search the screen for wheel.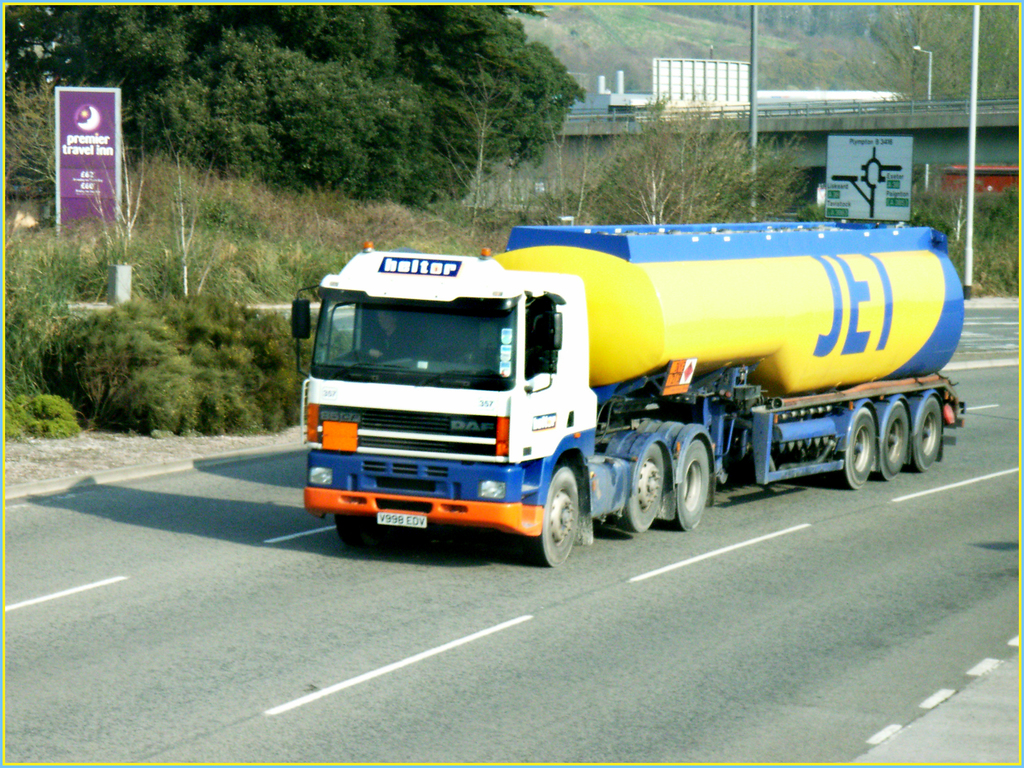
Found at (x1=915, y1=400, x2=941, y2=466).
